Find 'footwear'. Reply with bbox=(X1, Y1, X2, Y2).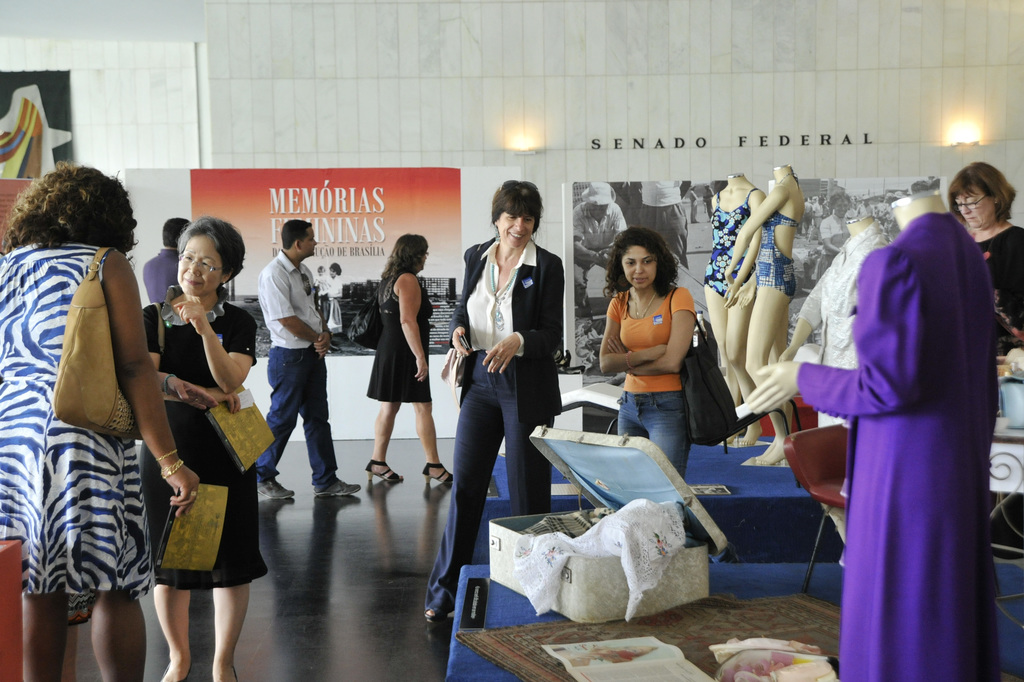
bbox=(369, 461, 404, 481).
